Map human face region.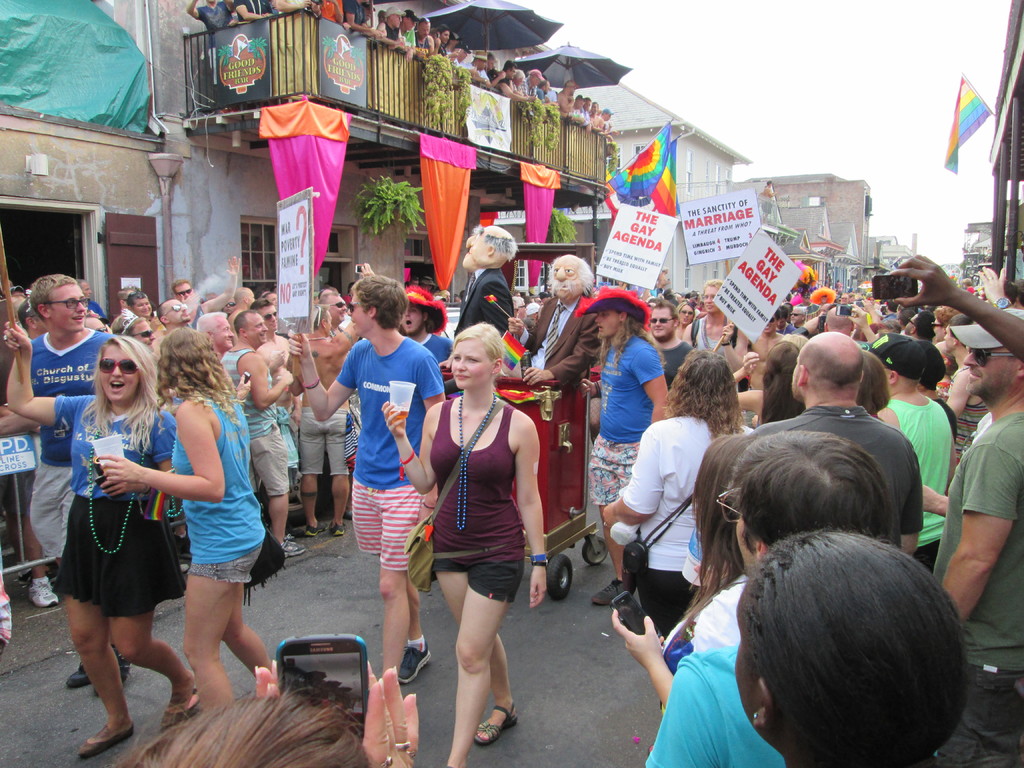
Mapped to x1=386 y1=12 x2=401 y2=29.
